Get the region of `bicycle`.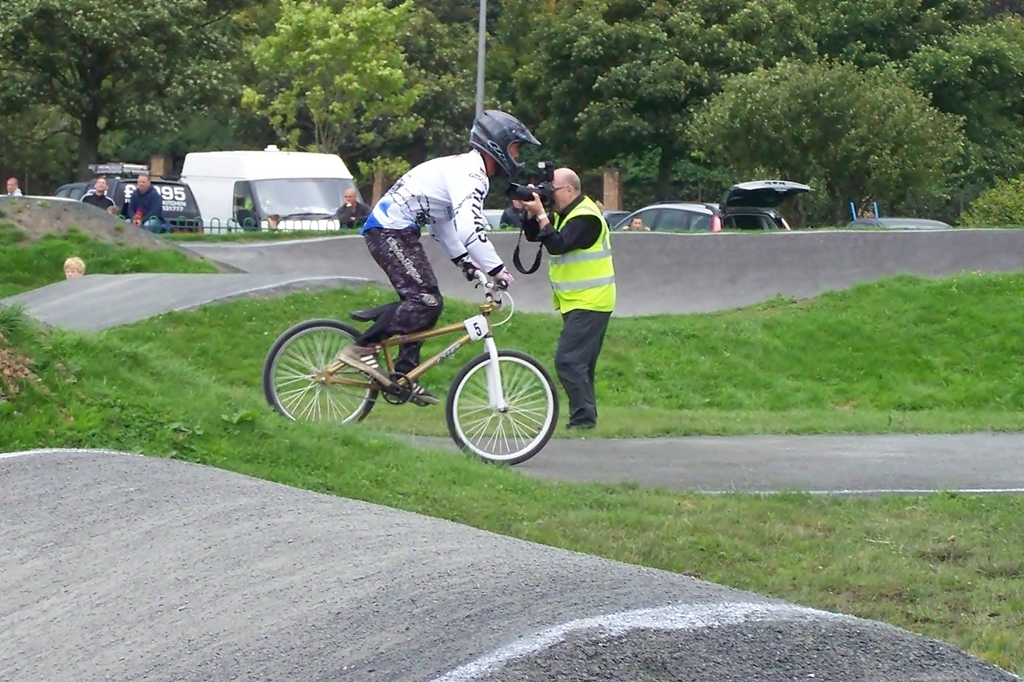
box(256, 252, 580, 461).
